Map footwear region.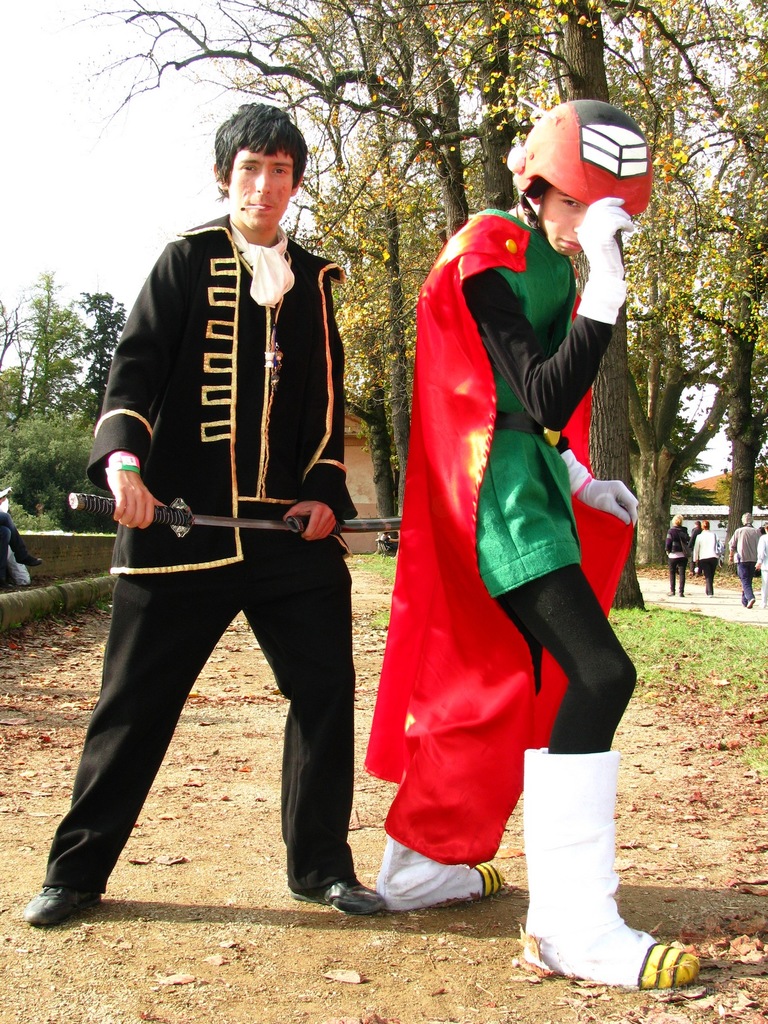
Mapped to 19/557/45/566.
